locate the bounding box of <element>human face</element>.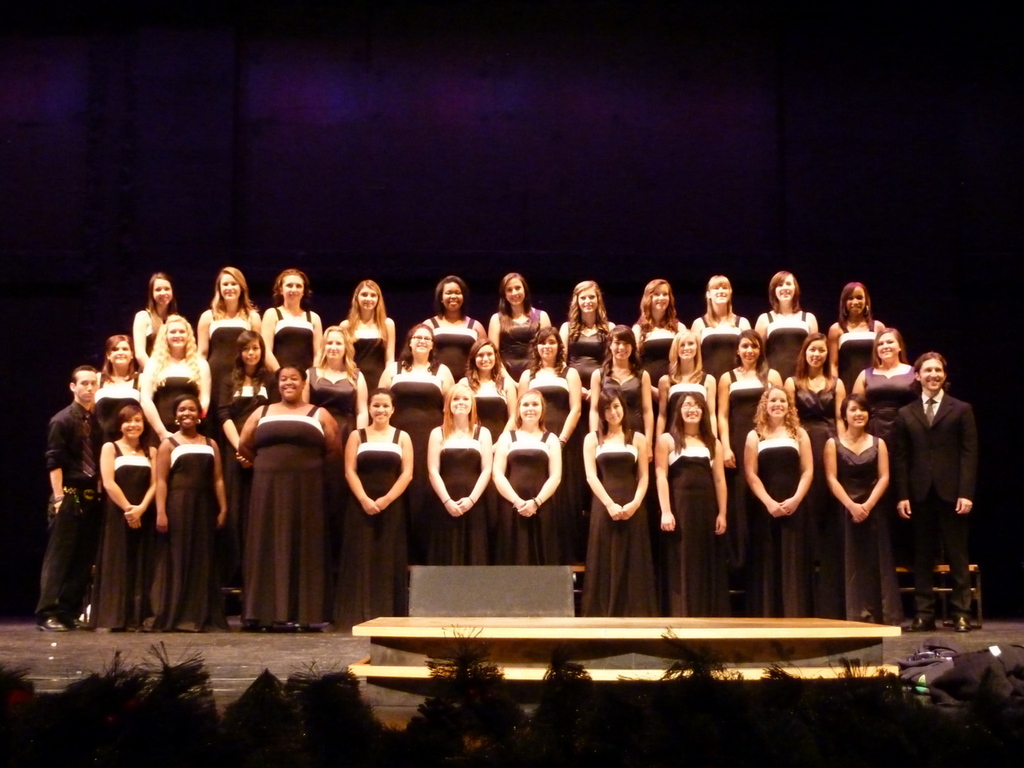
Bounding box: BBox(846, 398, 871, 430).
